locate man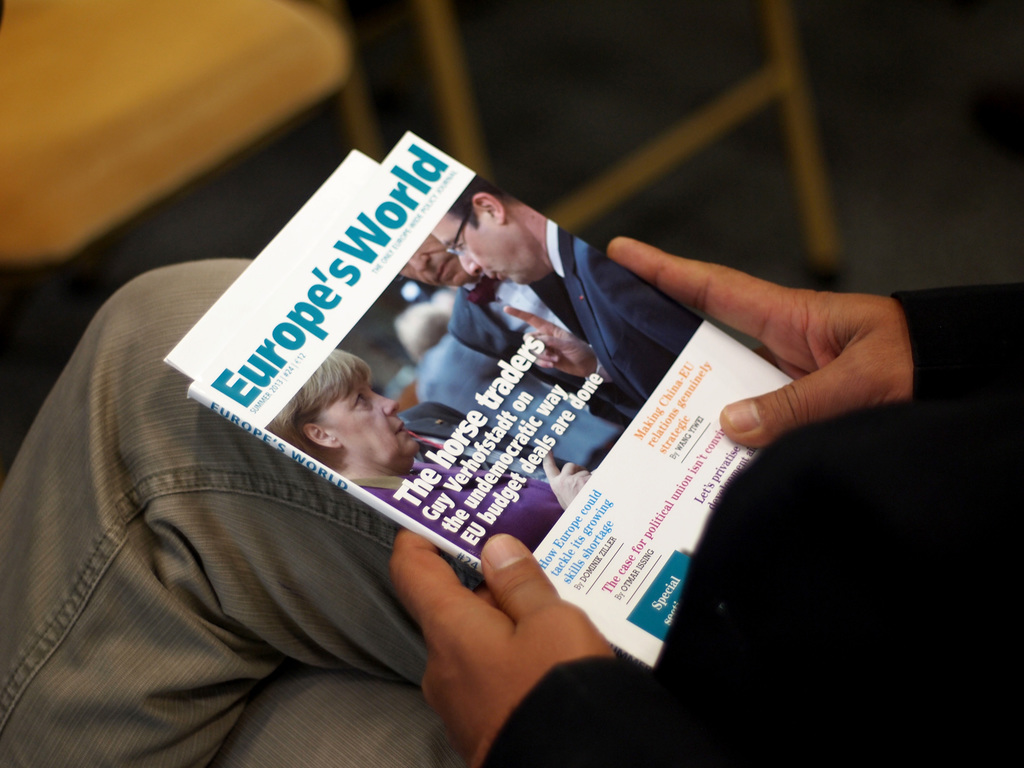
(left=0, top=282, right=1023, bottom=767)
